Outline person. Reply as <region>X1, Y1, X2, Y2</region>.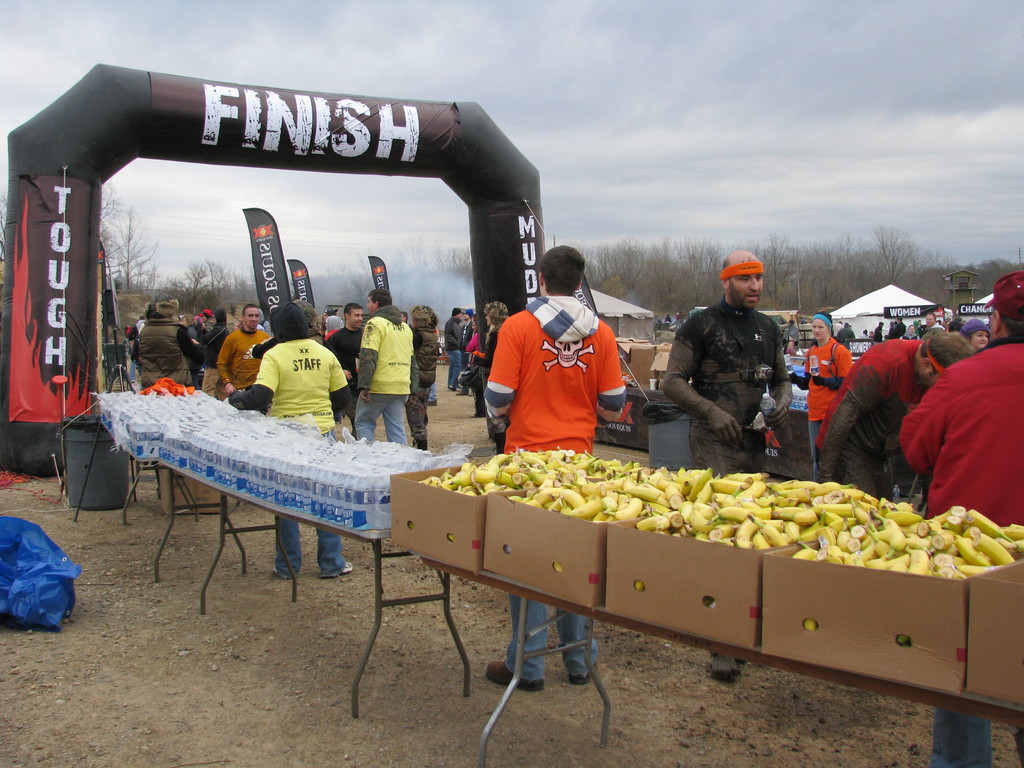
<region>463, 294, 510, 440</region>.
